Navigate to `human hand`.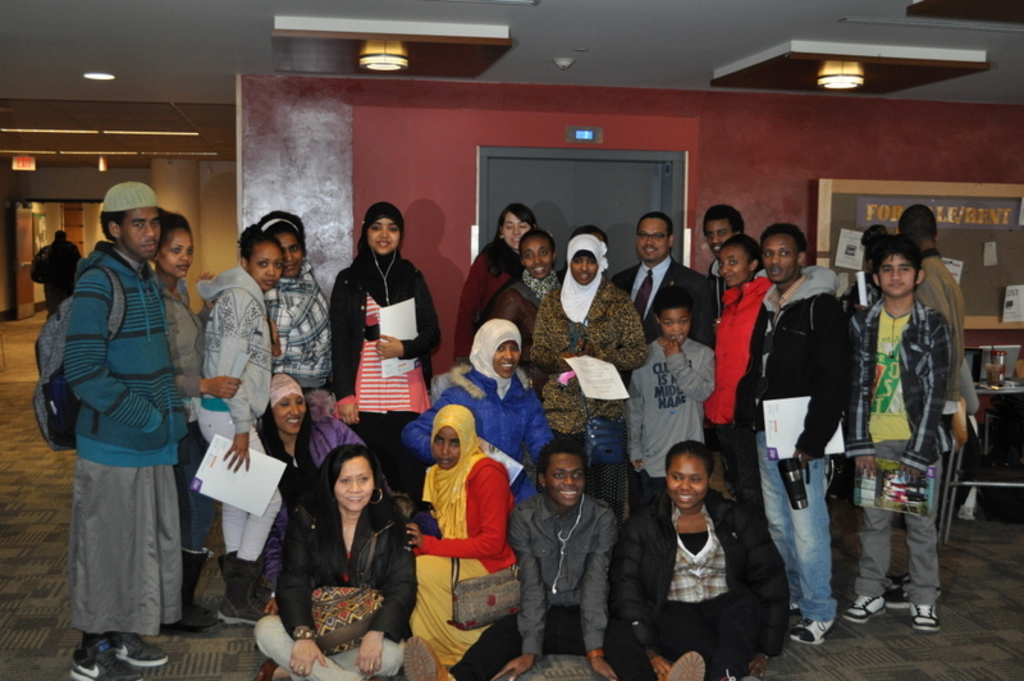
Navigation target: box=[489, 655, 531, 680].
